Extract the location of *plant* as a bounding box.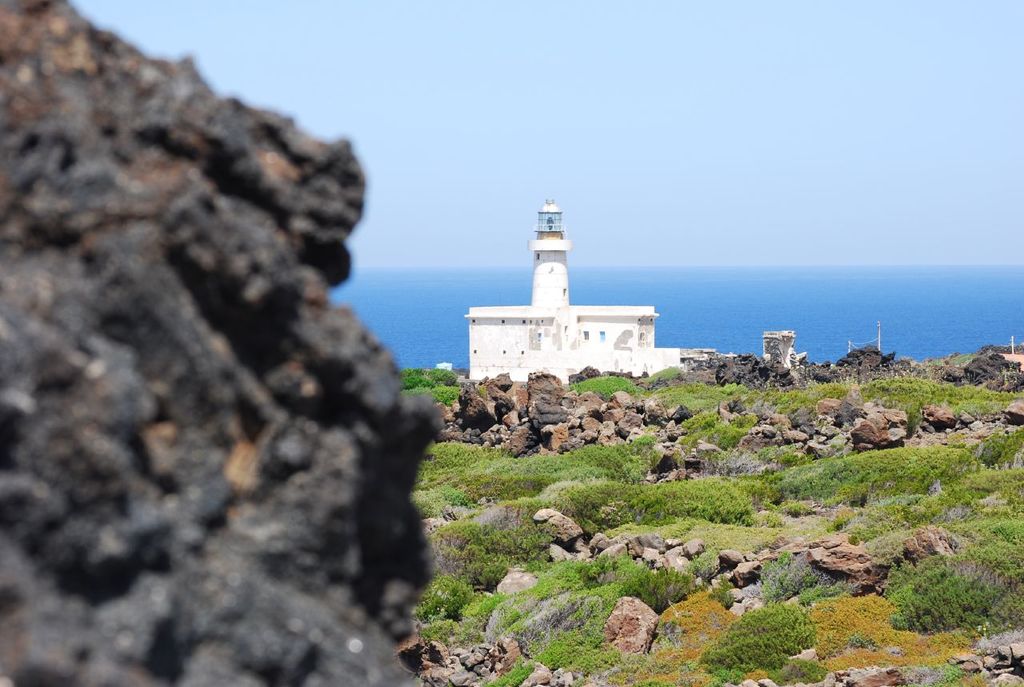
<bbox>936, 667, 970, 681</bbox>.
